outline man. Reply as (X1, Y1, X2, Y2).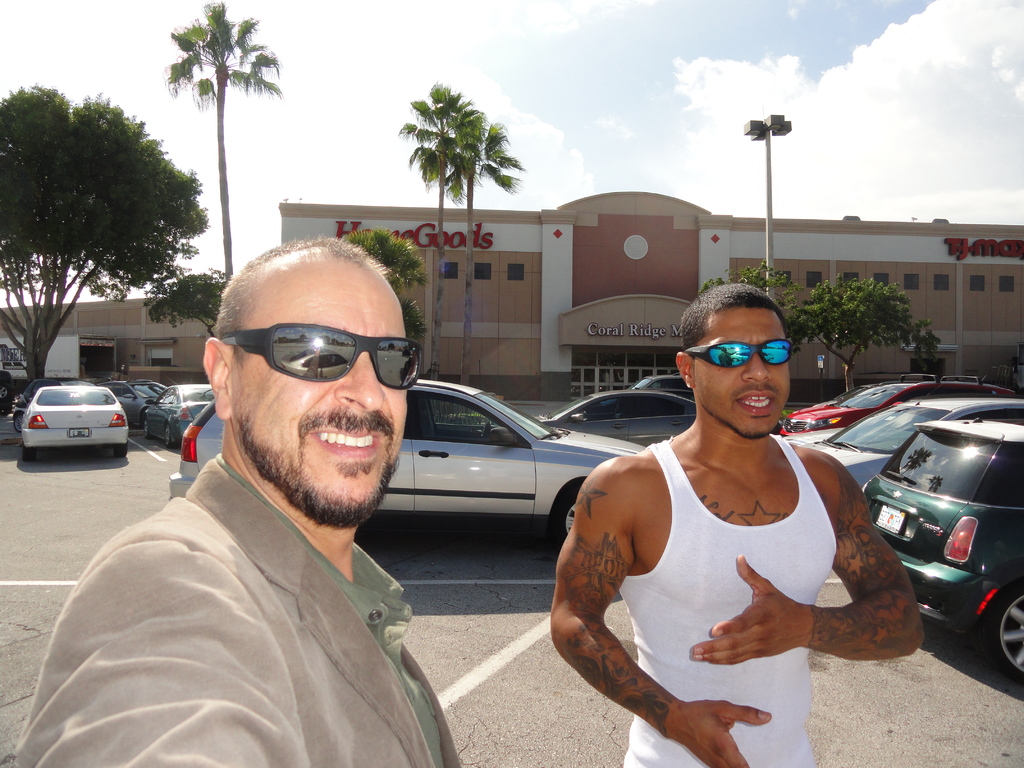
(42, 232, 498, 760).
